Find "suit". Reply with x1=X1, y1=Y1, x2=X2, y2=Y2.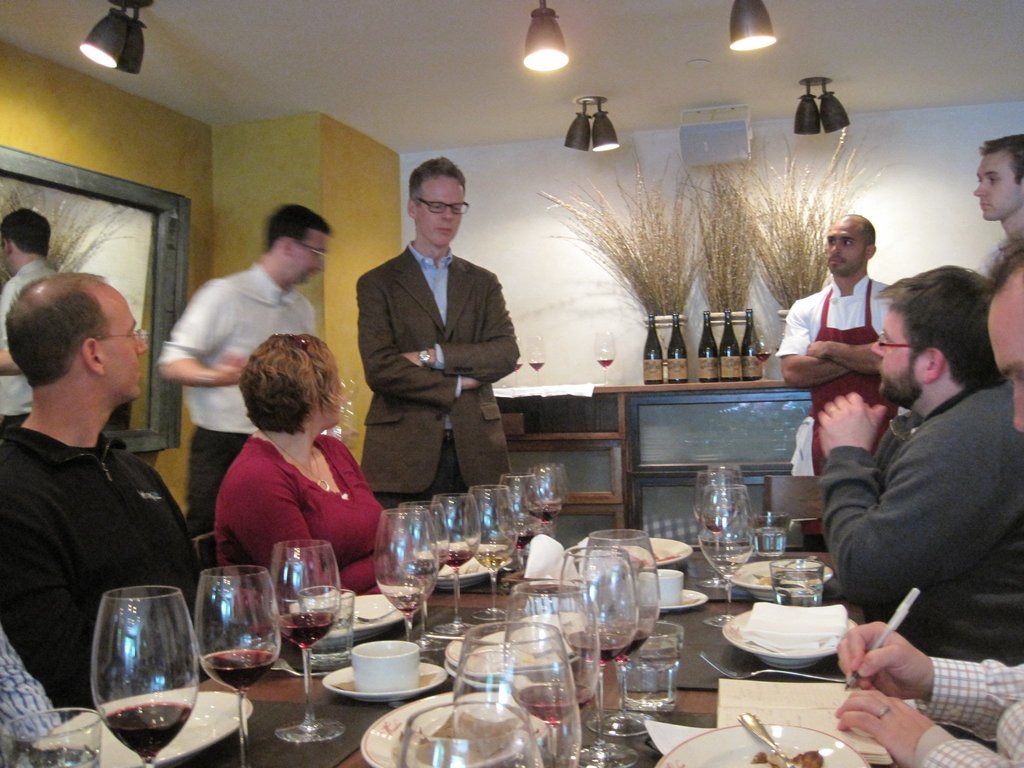
x1=356, y1=239, x2=524, y2=511.
